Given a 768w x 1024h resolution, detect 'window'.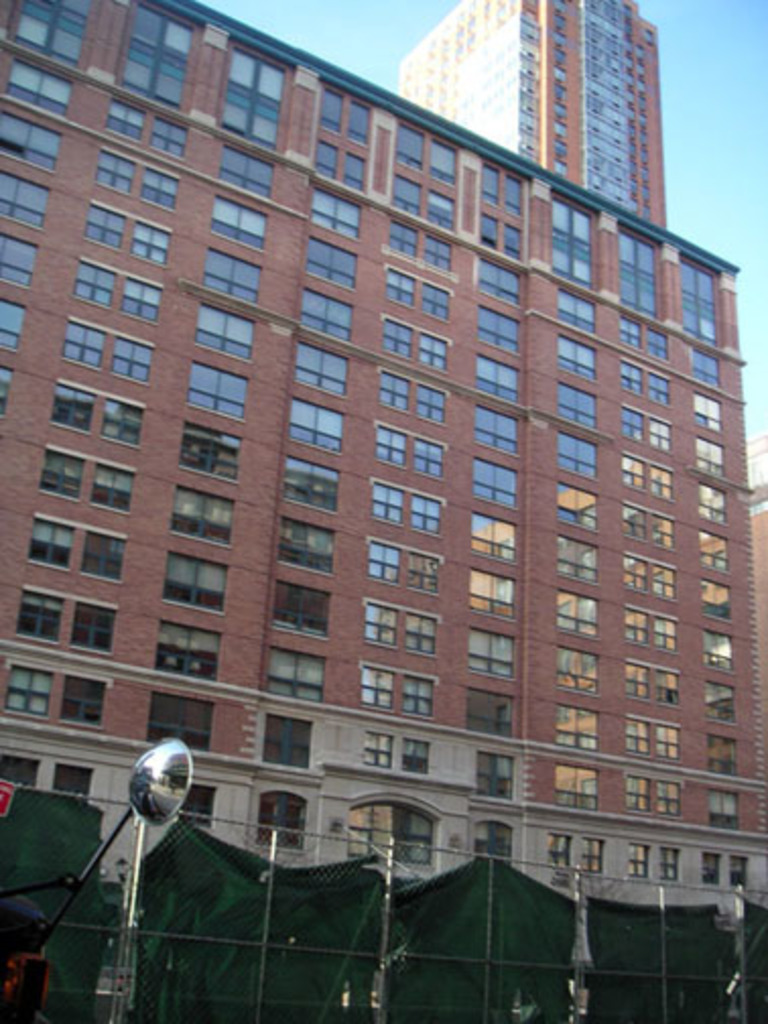
2,55,69,114.
